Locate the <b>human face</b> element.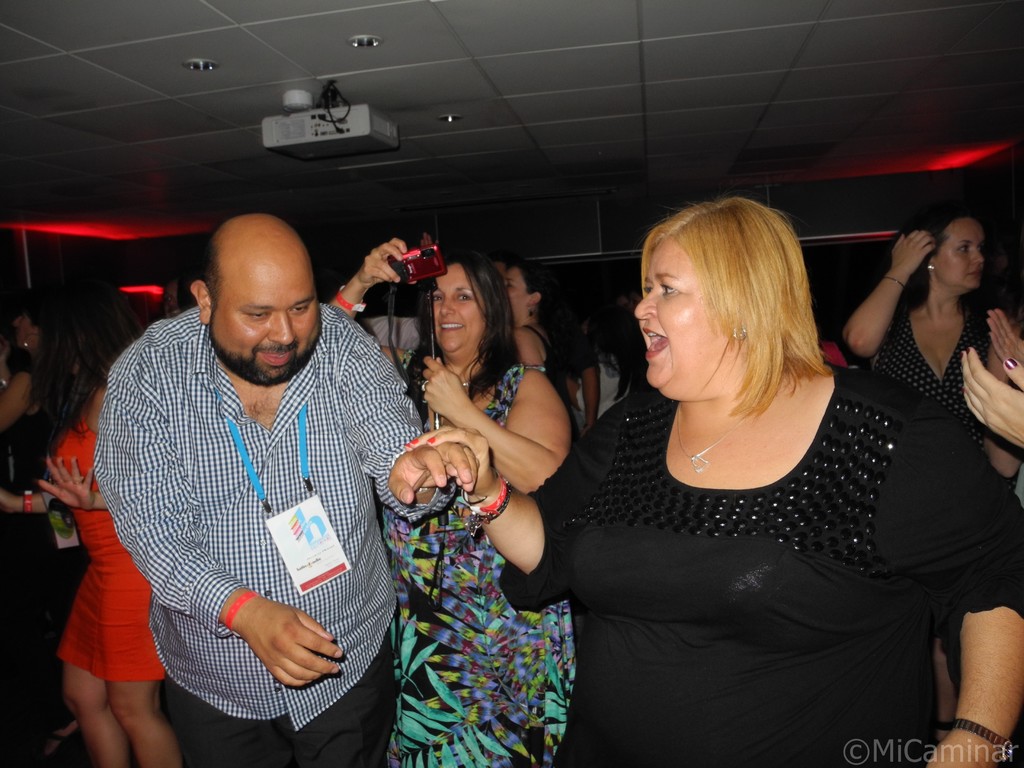
Element bbox: [x1=207, y1=230, x2=319, y2=378].
